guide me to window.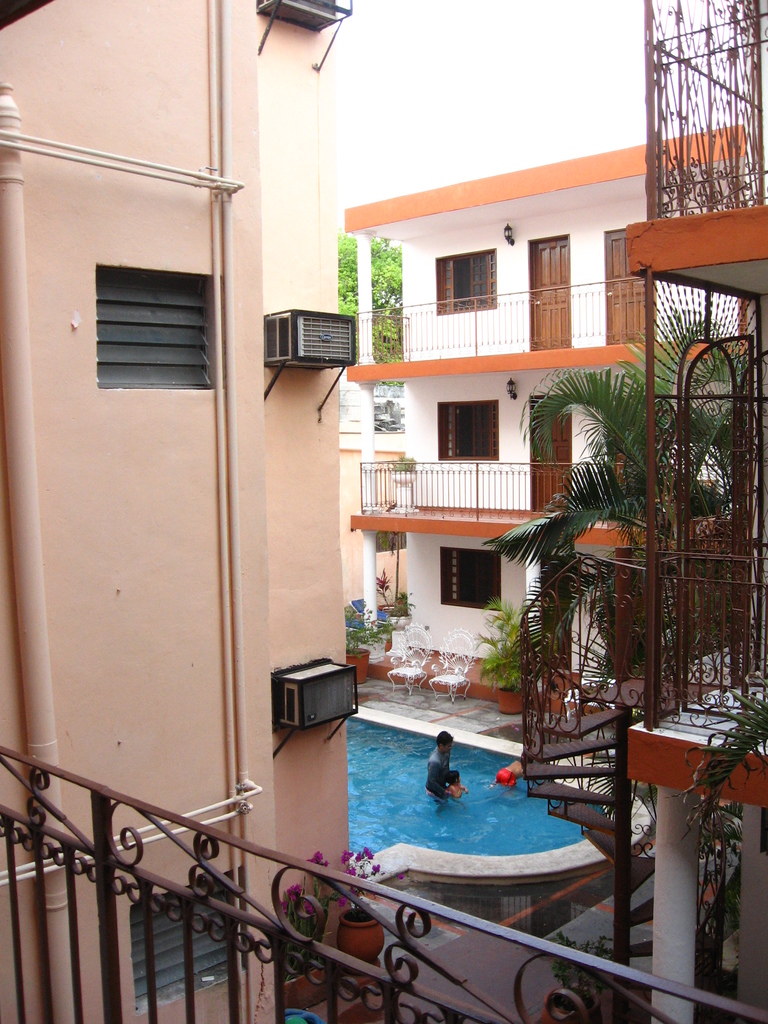
Guidance: 438,541,513,606.
